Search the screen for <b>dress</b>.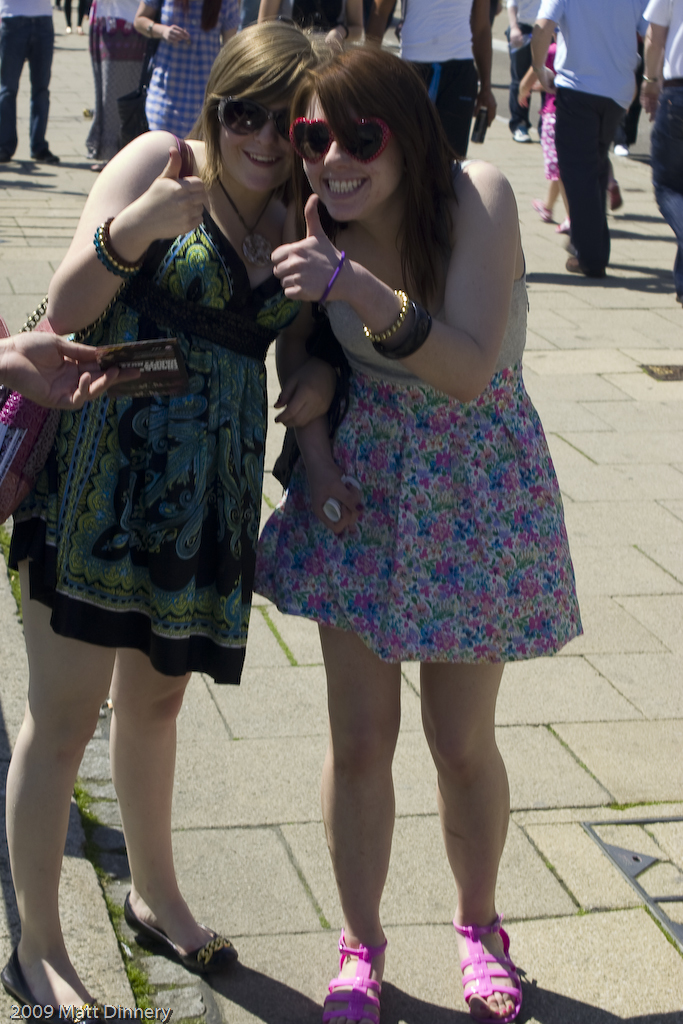
Found at 256:245:586:666.
